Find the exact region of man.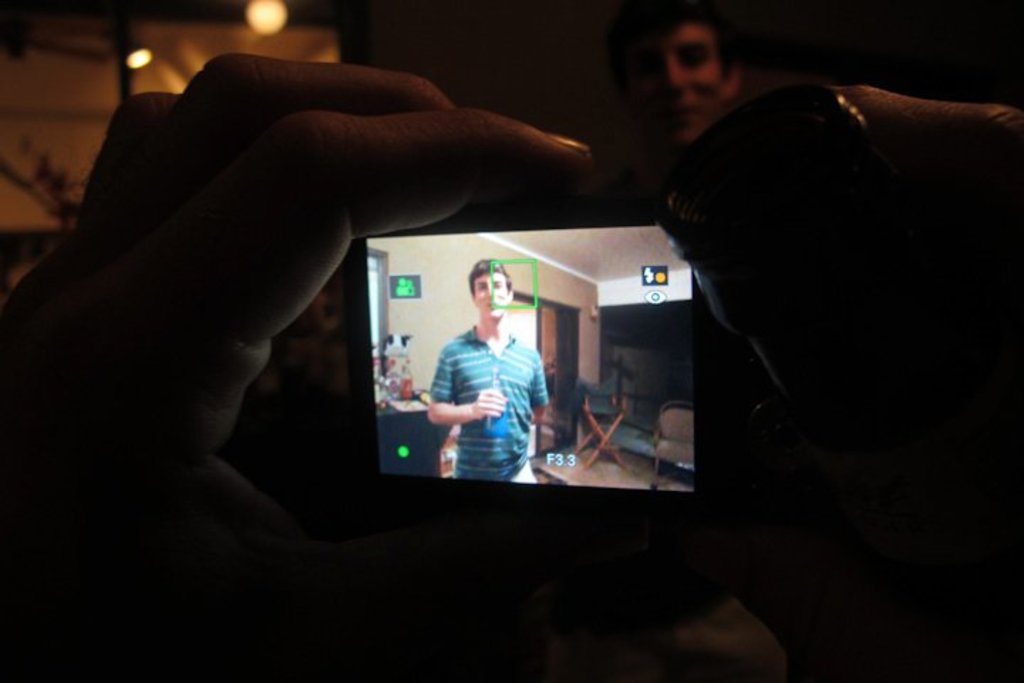
Exact region: detection(418, 252, 545, 485).
